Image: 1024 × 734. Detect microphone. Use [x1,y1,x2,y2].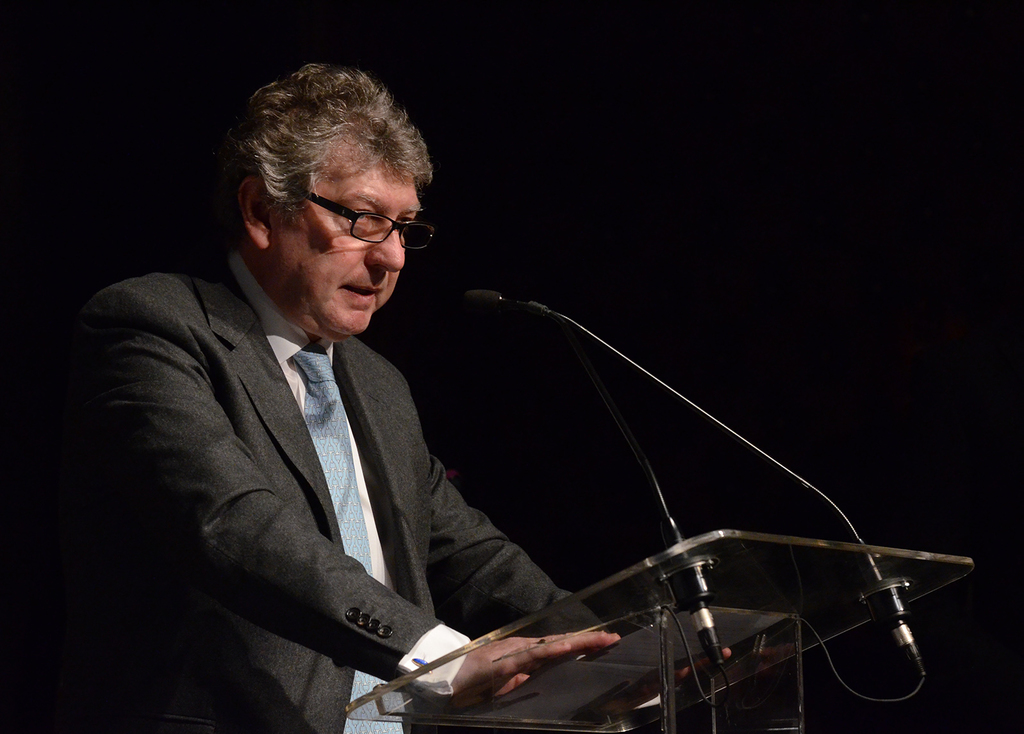
[458,287,517,324].
